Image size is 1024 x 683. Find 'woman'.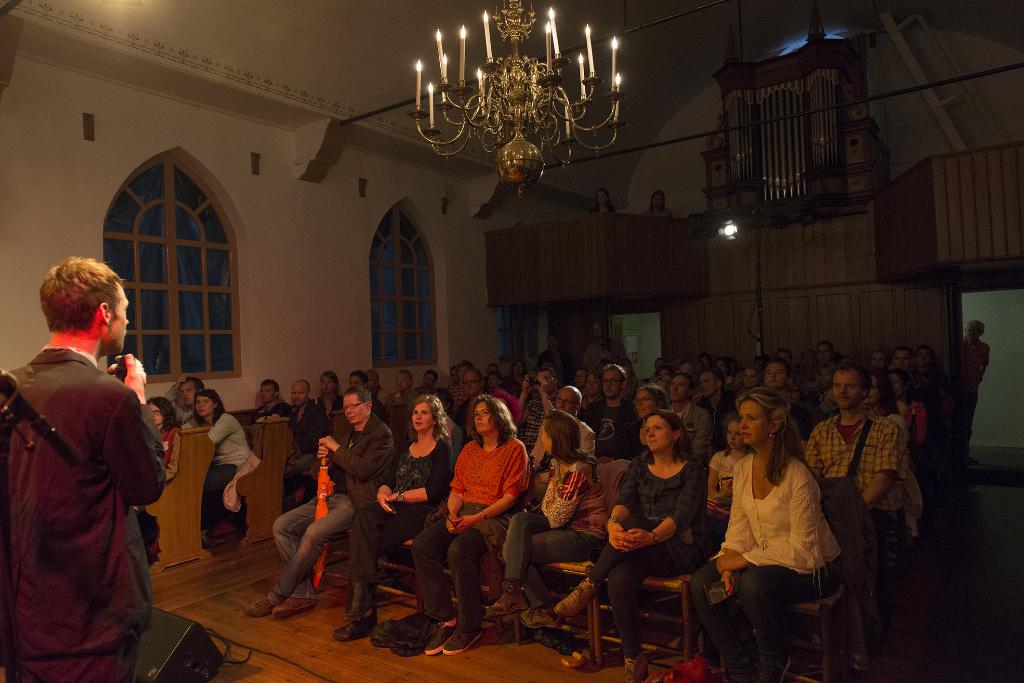
(504,356,536,397).
